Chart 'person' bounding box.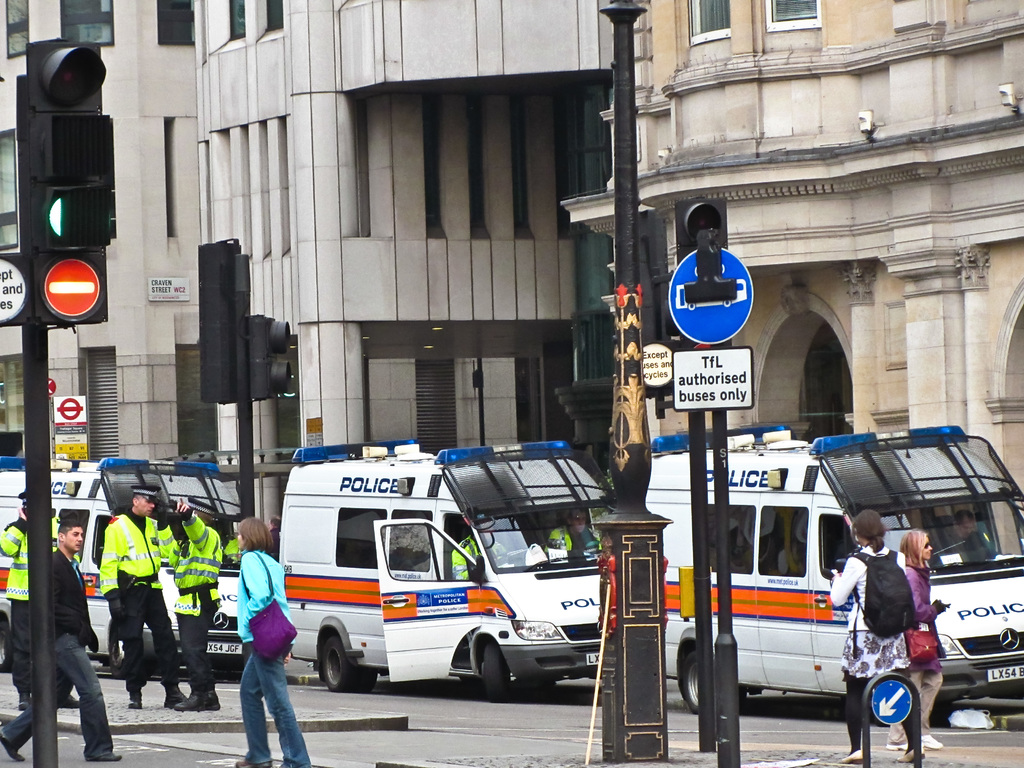
Charted: bbox=(218, 518, 319, 767).
